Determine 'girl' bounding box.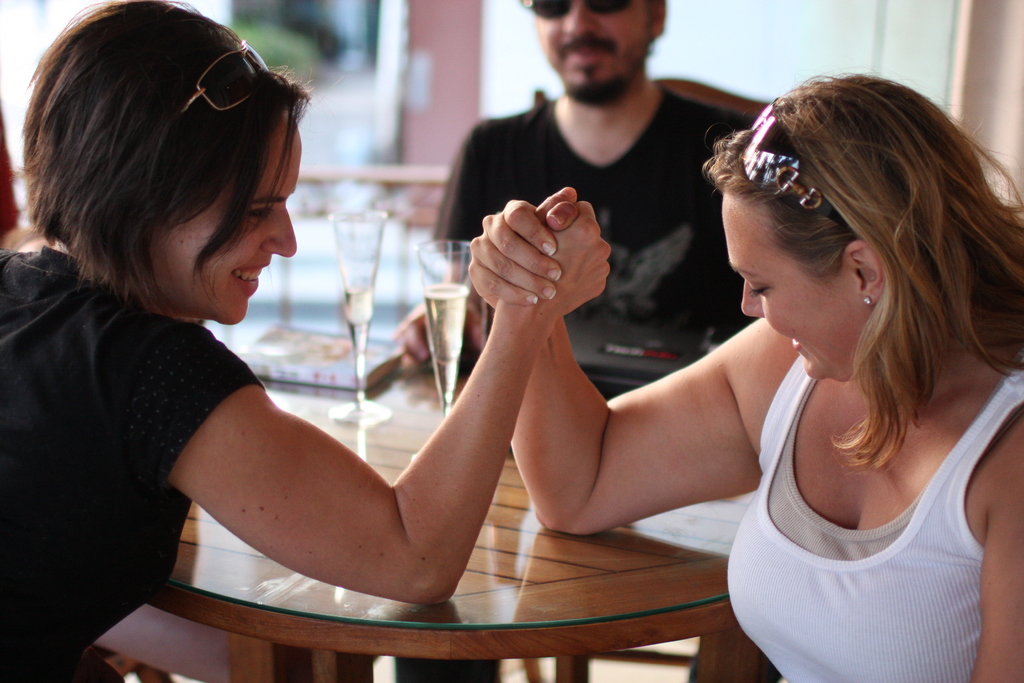
Determined: {"x1": 0, "y1": 0, "x2": 614, "y2": 682}.
